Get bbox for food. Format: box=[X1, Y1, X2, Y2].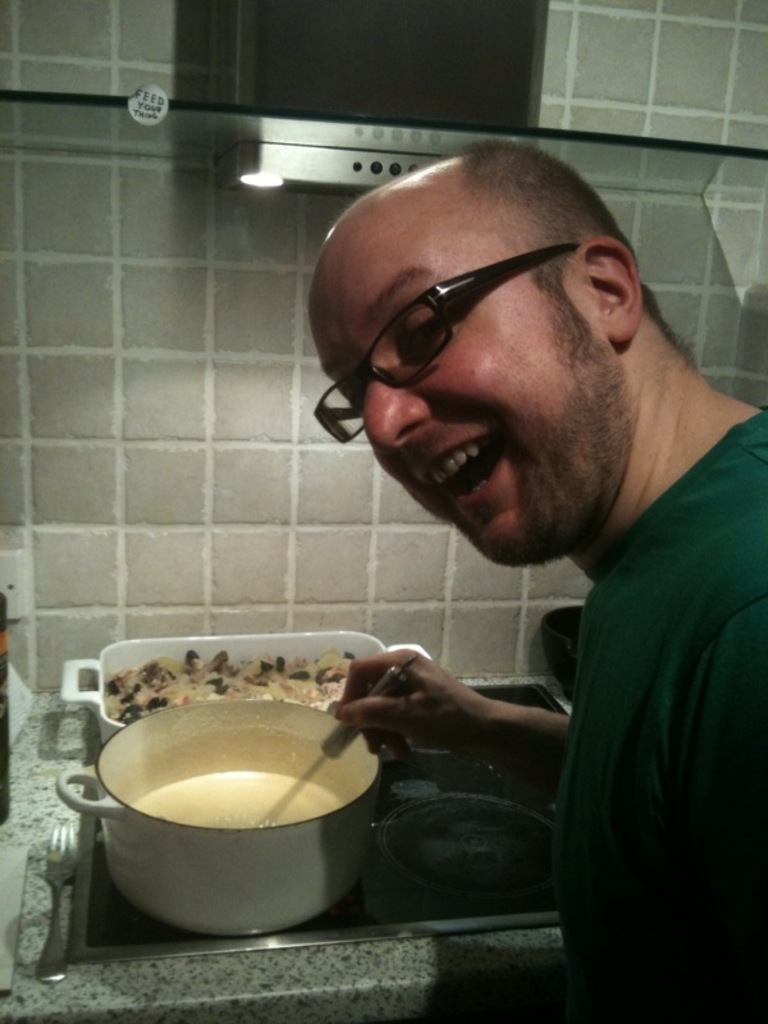
box=[109, 648, 360, 723].
